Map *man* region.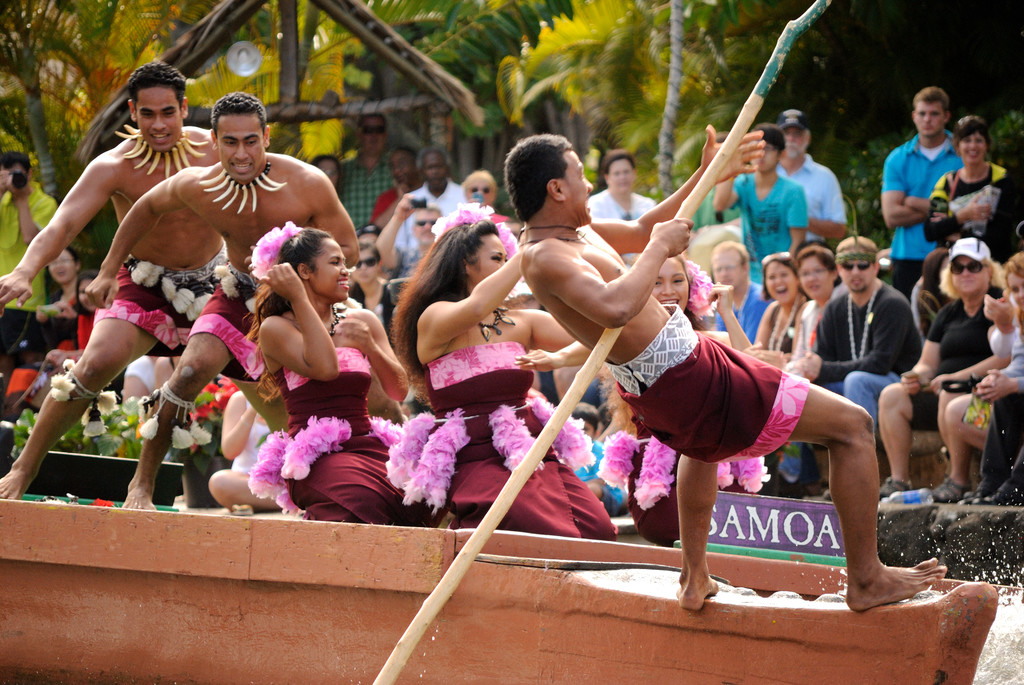
Mapped to x1=884 y1=102 x2=984 y2=250.
